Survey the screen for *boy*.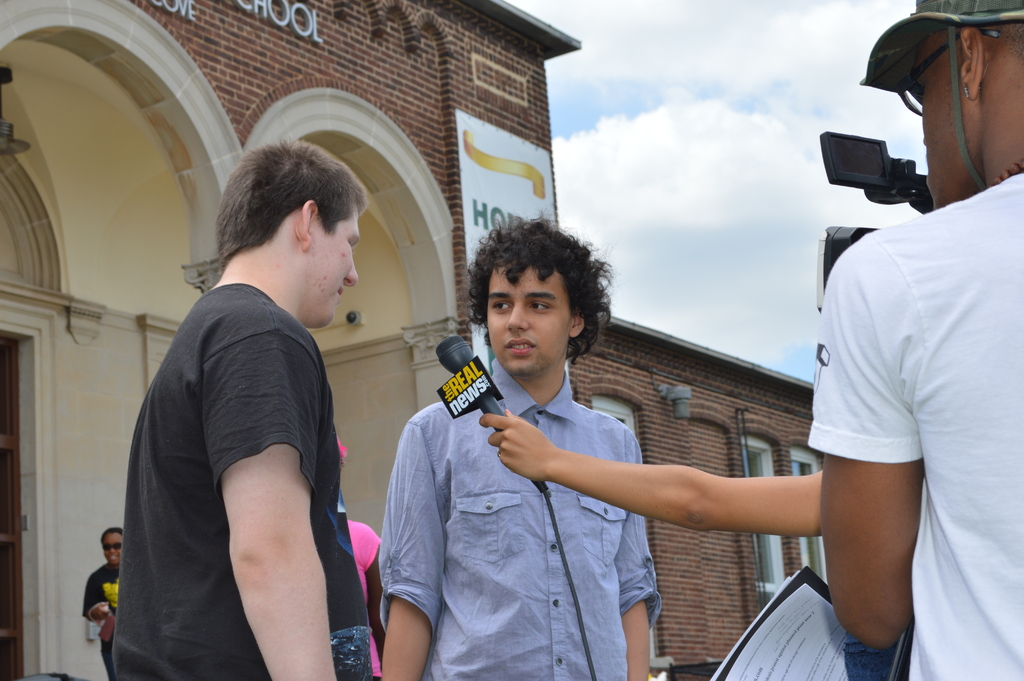
Survey found: region(109, 134, 384, 680).
